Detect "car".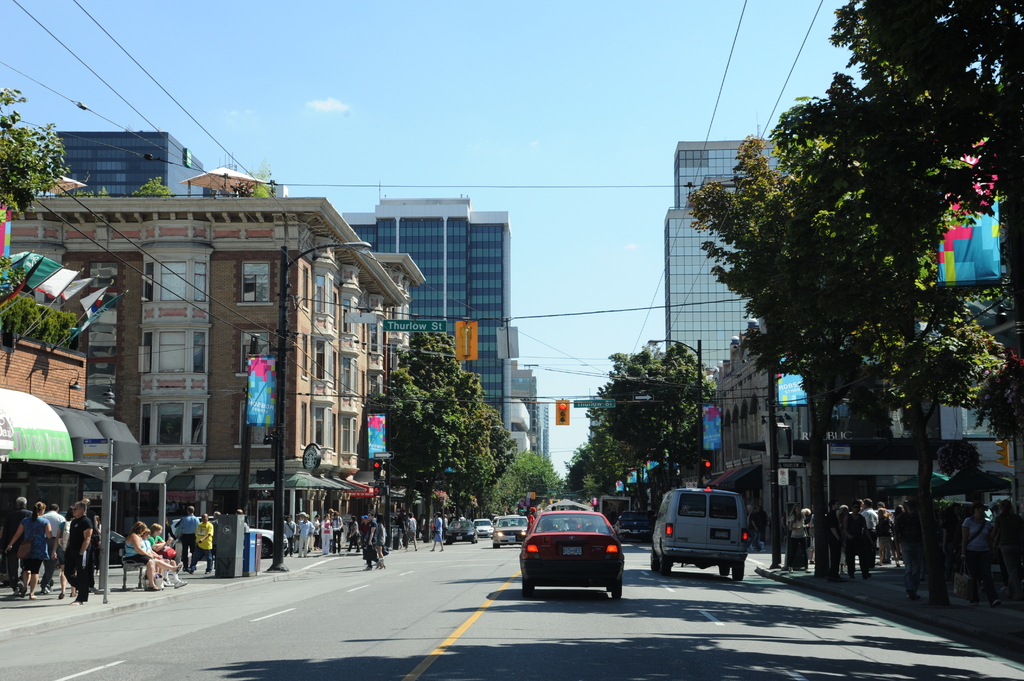
Detected at [491, 514, 536, 554].
